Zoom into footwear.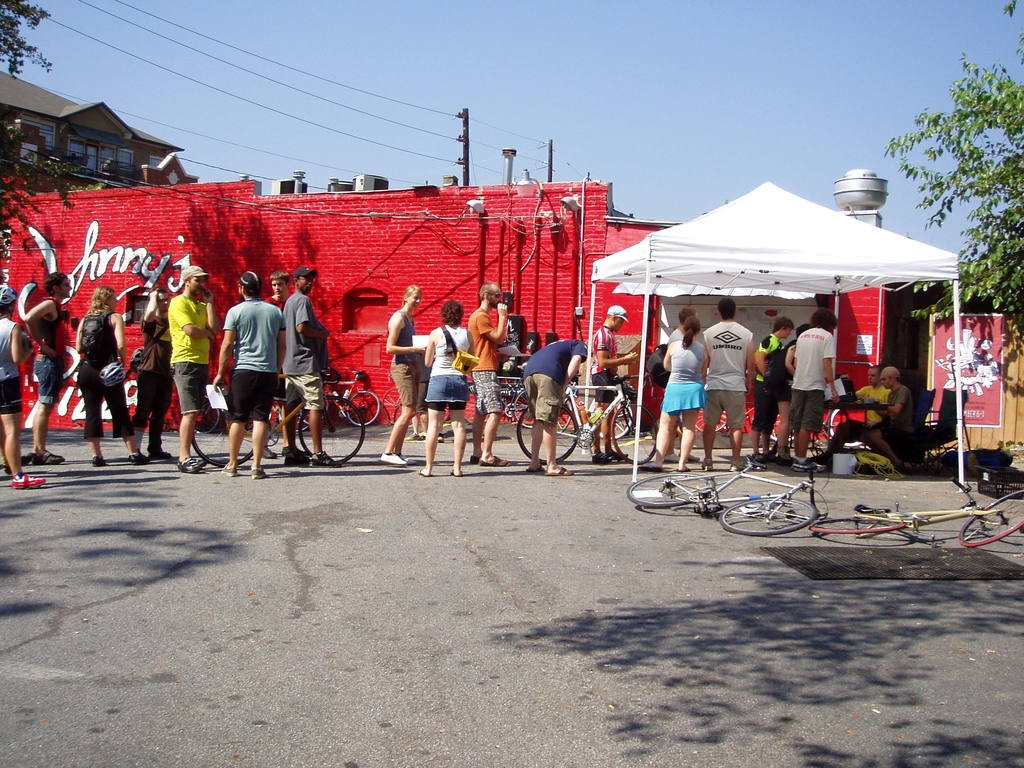
Zoom target: 92/452/108/468.
